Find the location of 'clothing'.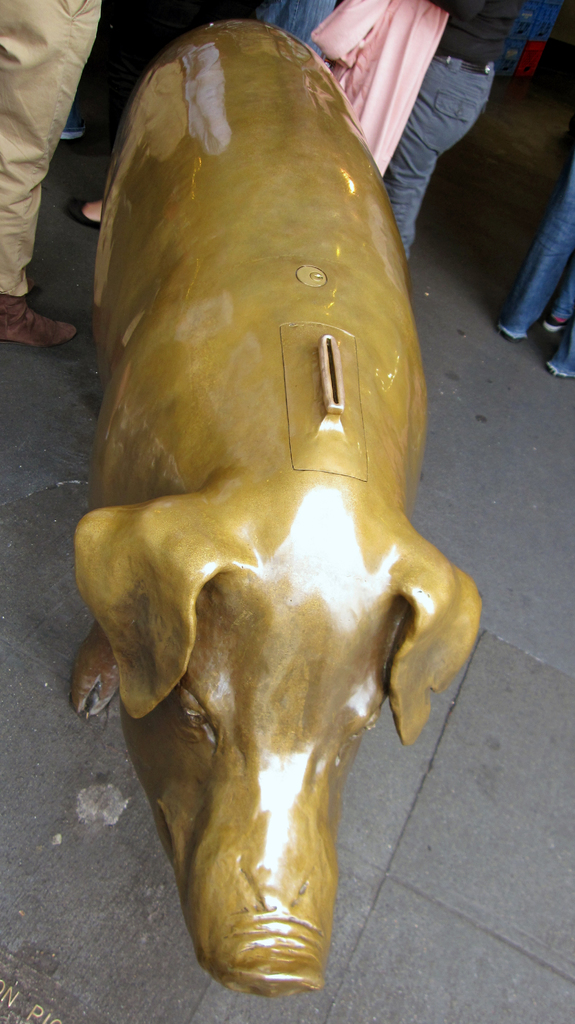
Location: {"left": 0, "top": 0, "right": 98, "bottom": 294}.
